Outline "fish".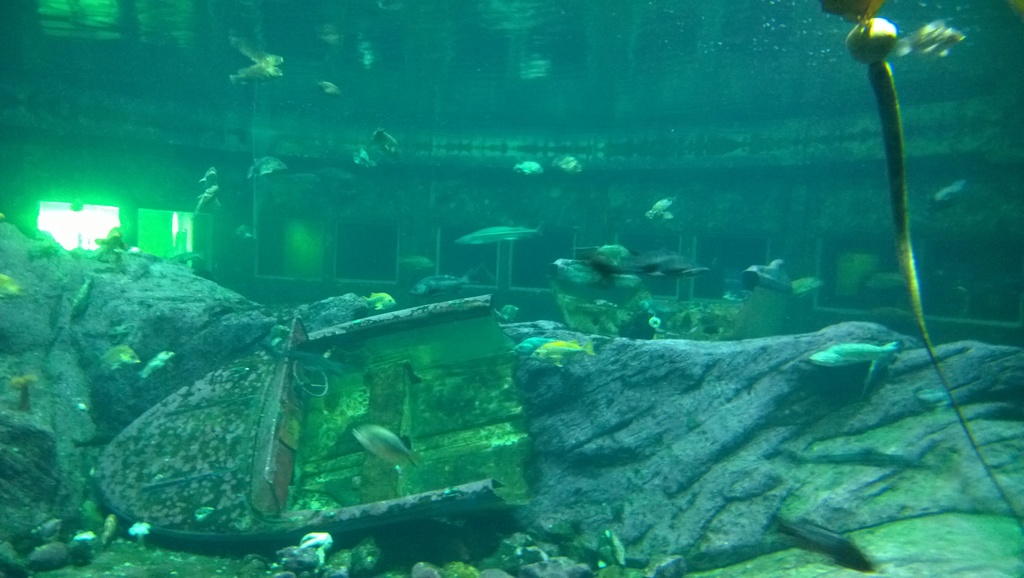
Outline: 551:256:690:288.
